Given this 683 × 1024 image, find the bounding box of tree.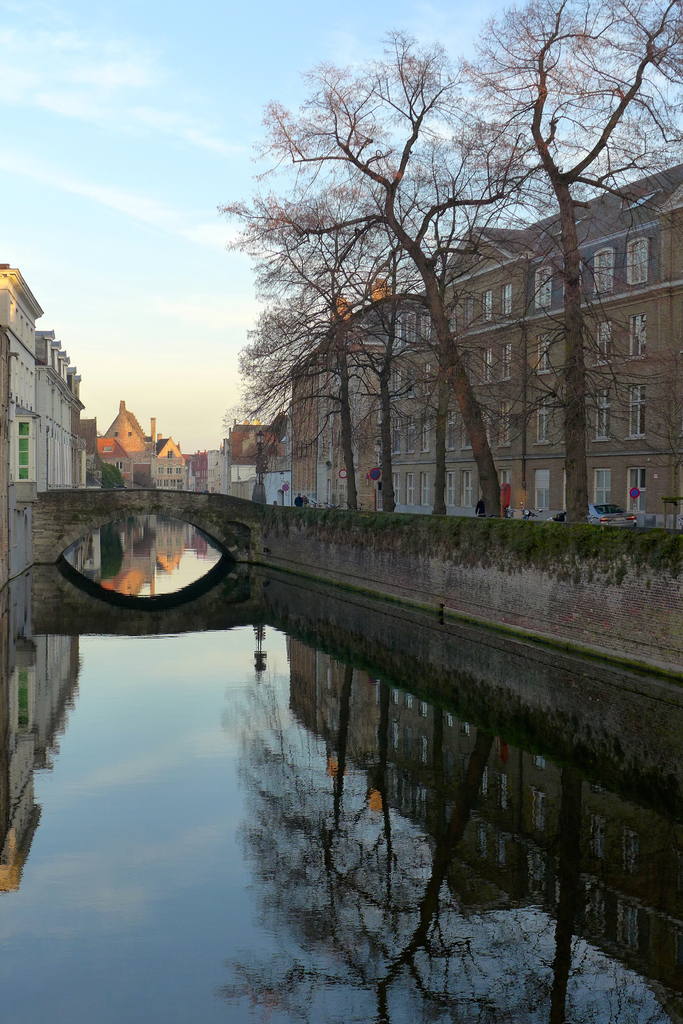
left=445, top=0, right=682, bottom=537.
